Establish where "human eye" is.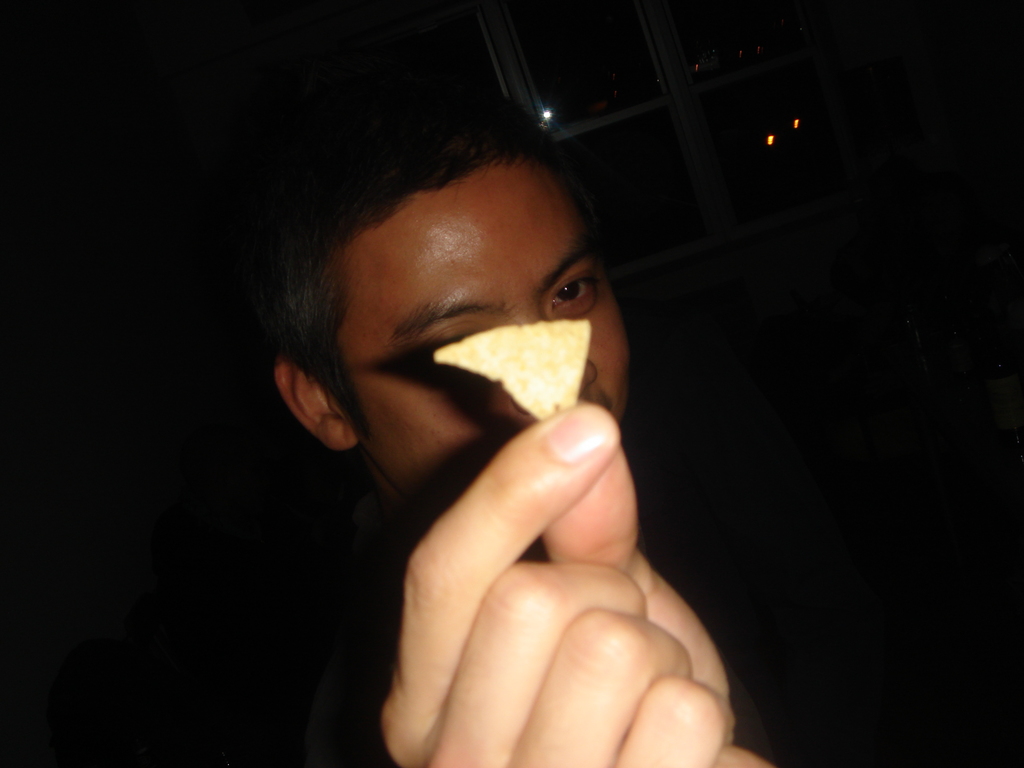
Established at x1=548 y1=271 x2=599 y2=315.
